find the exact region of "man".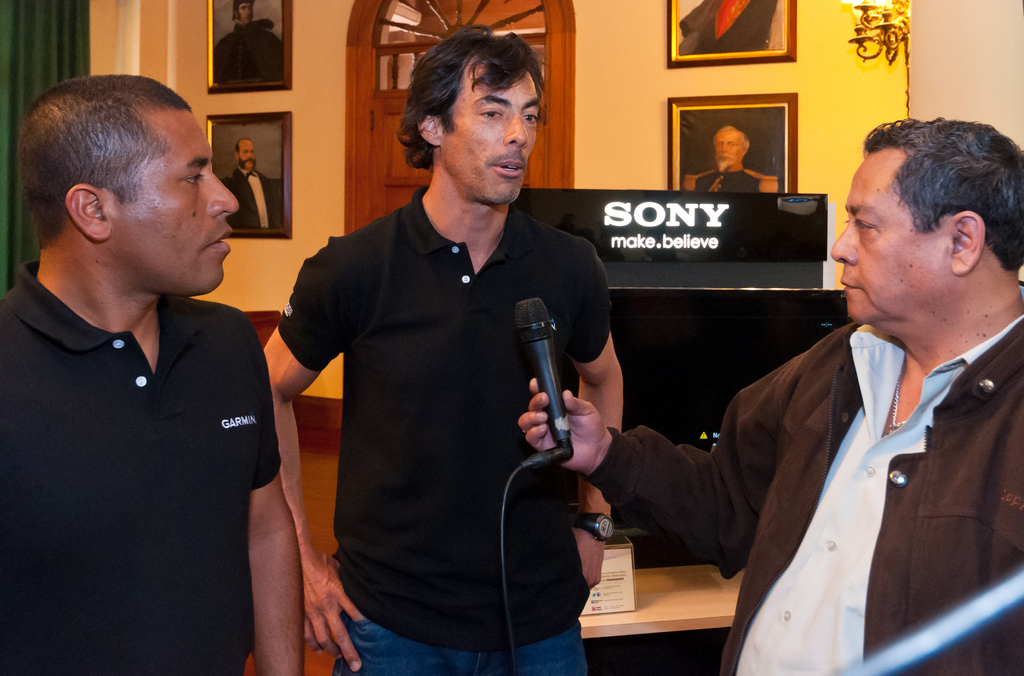
Exact region: <box>218,140,282,230</box>.
